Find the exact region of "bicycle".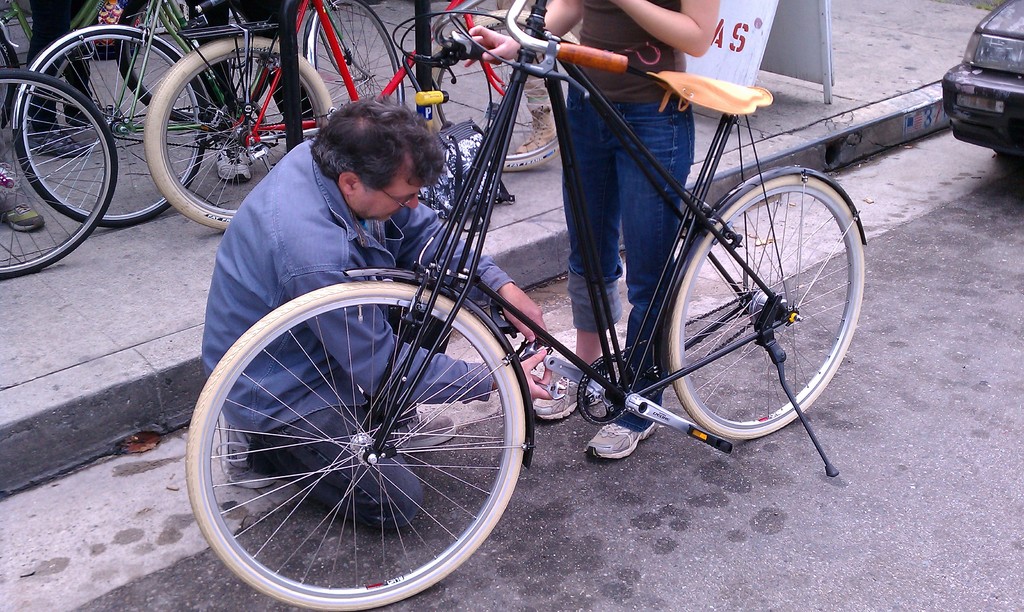
Exact region: (0,0,274,134).
